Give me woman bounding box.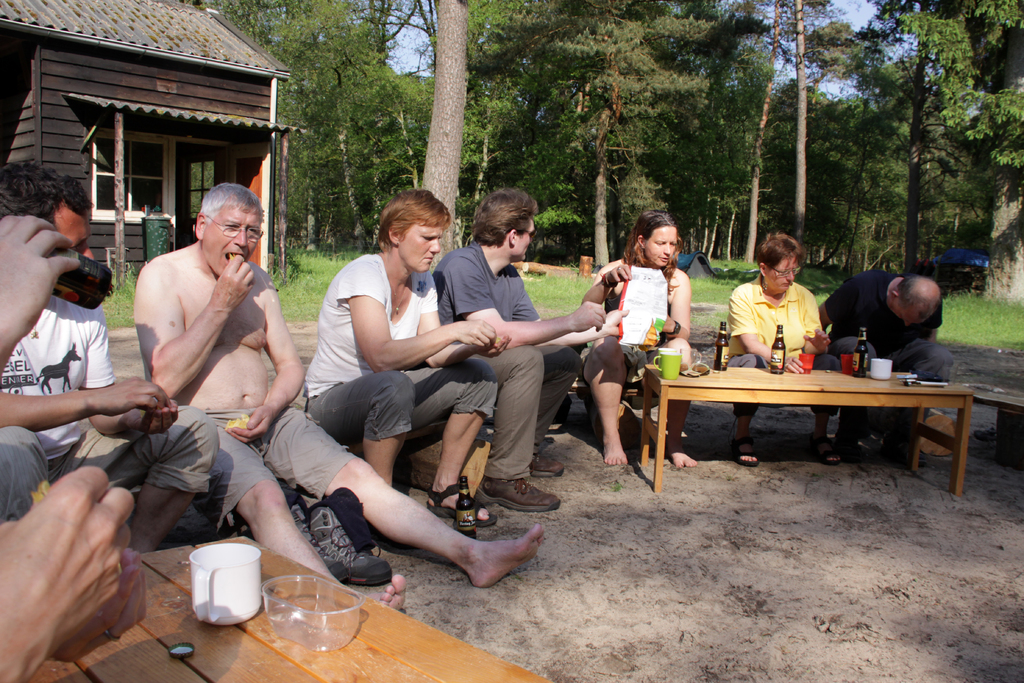
728 233 842 463.
